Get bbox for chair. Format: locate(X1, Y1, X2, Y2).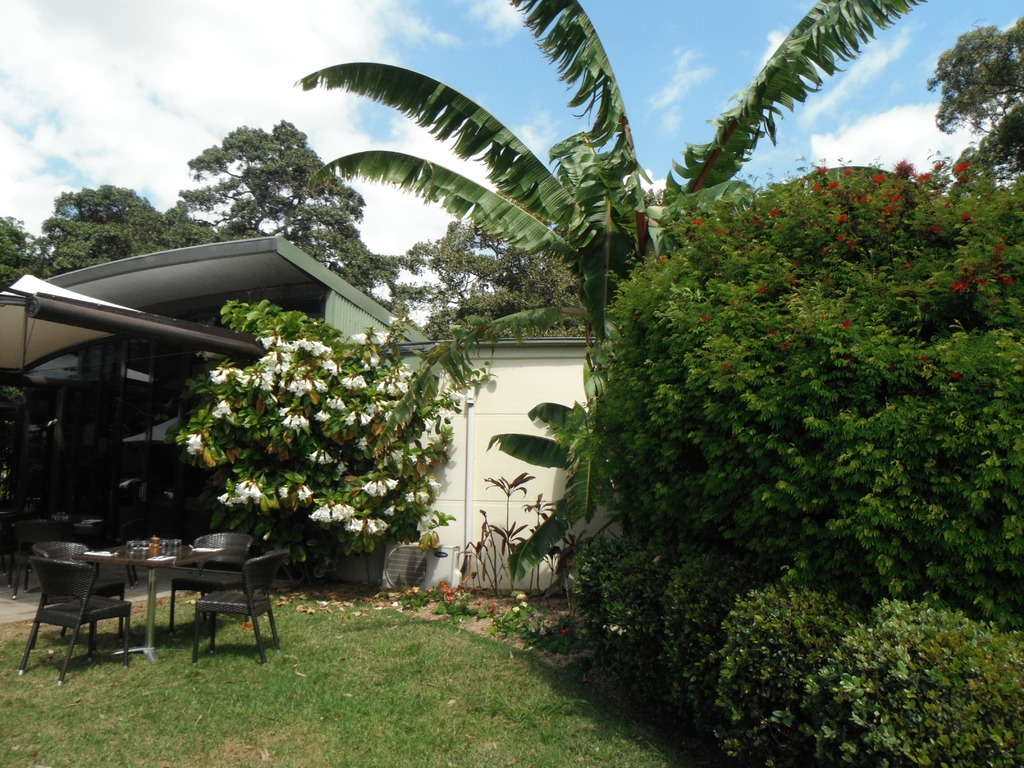
locate(44, 532, 138, 653).
